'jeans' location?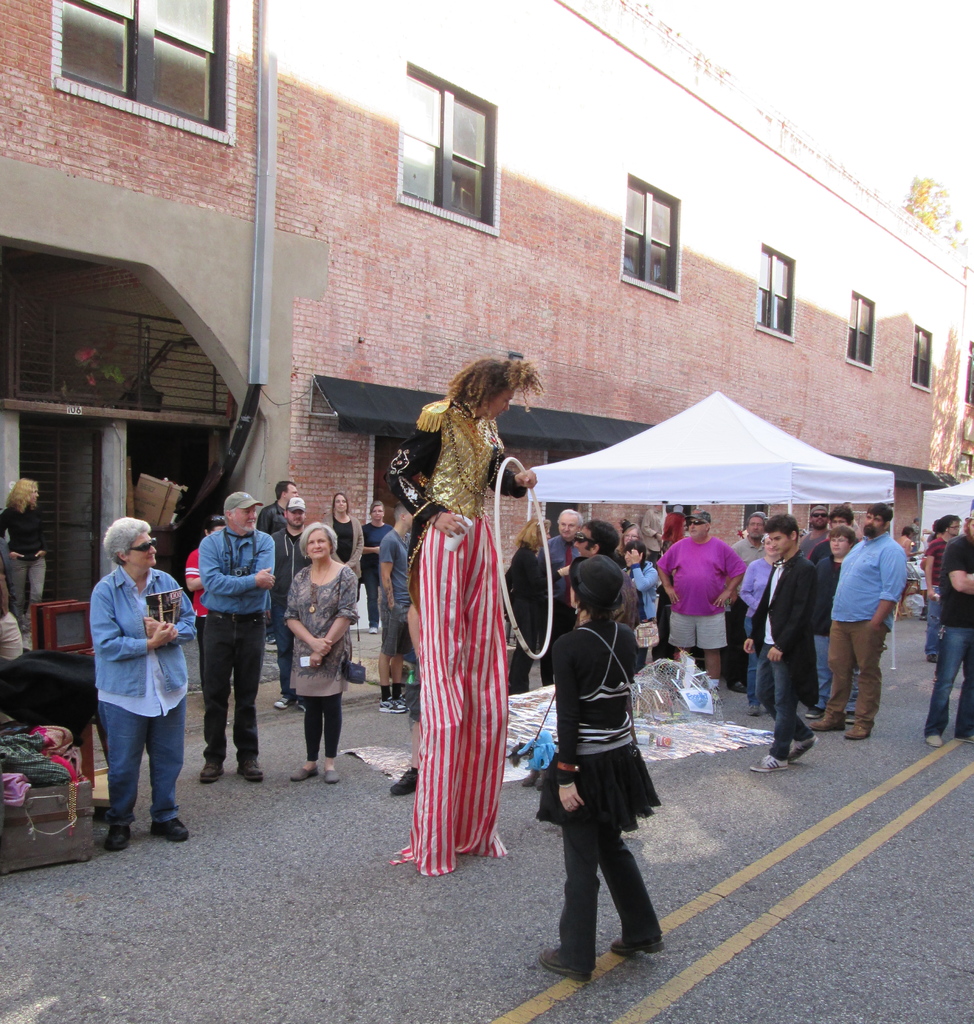
824, 622, 889, 729
